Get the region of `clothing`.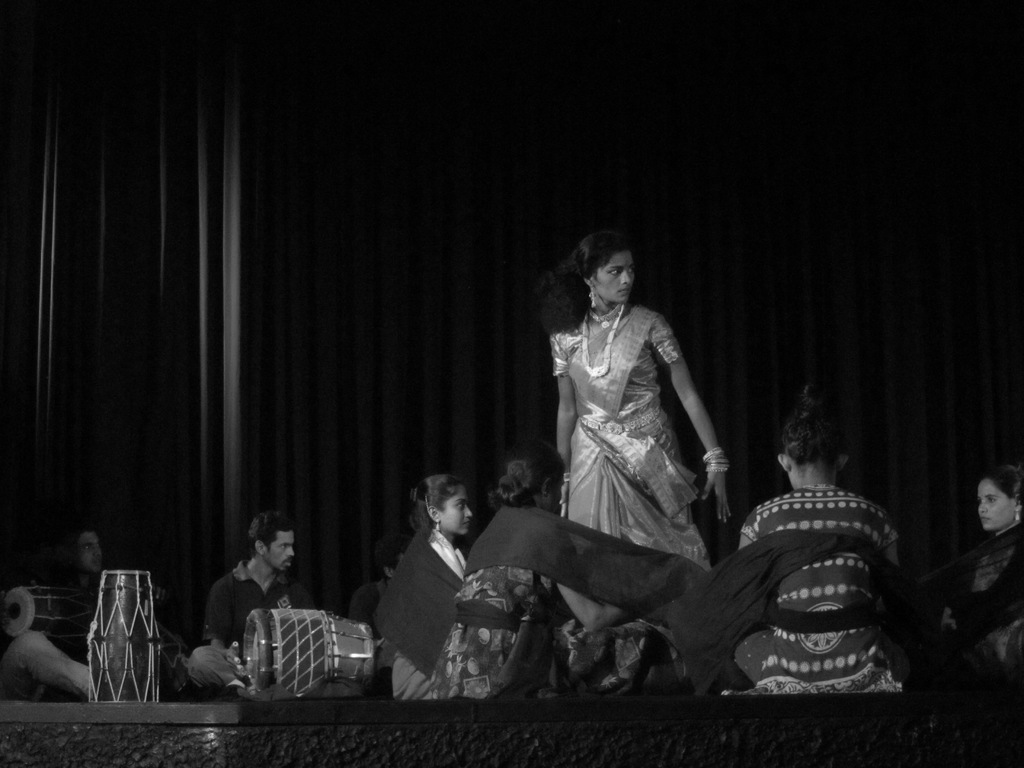
(925, 522, 1021, 687).
